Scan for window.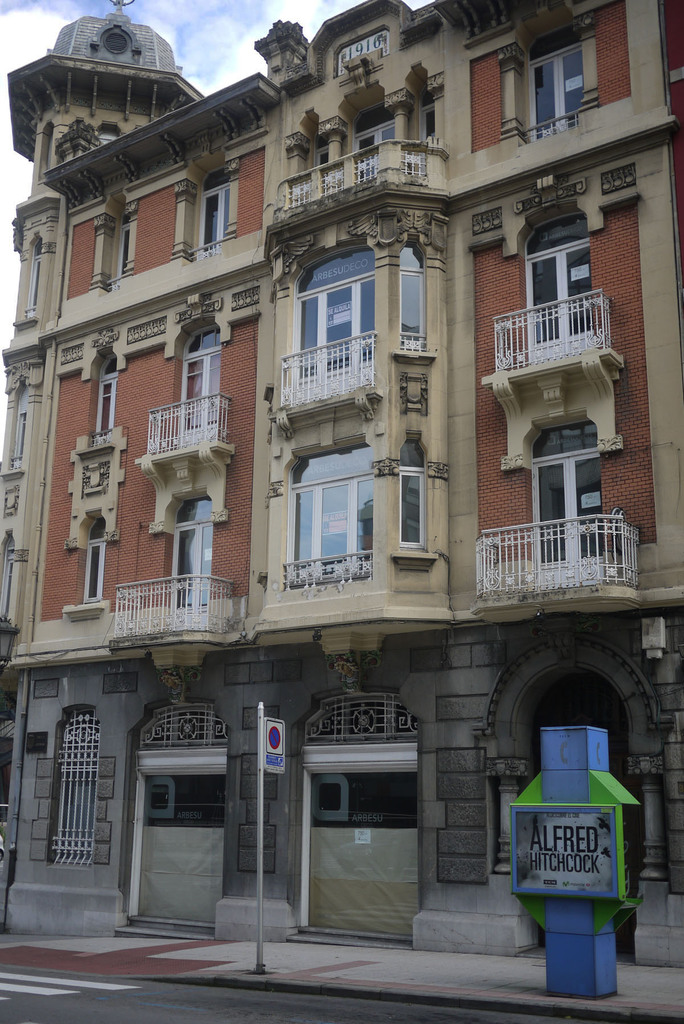
Scan result: rect(269, 252, 439, 409).
